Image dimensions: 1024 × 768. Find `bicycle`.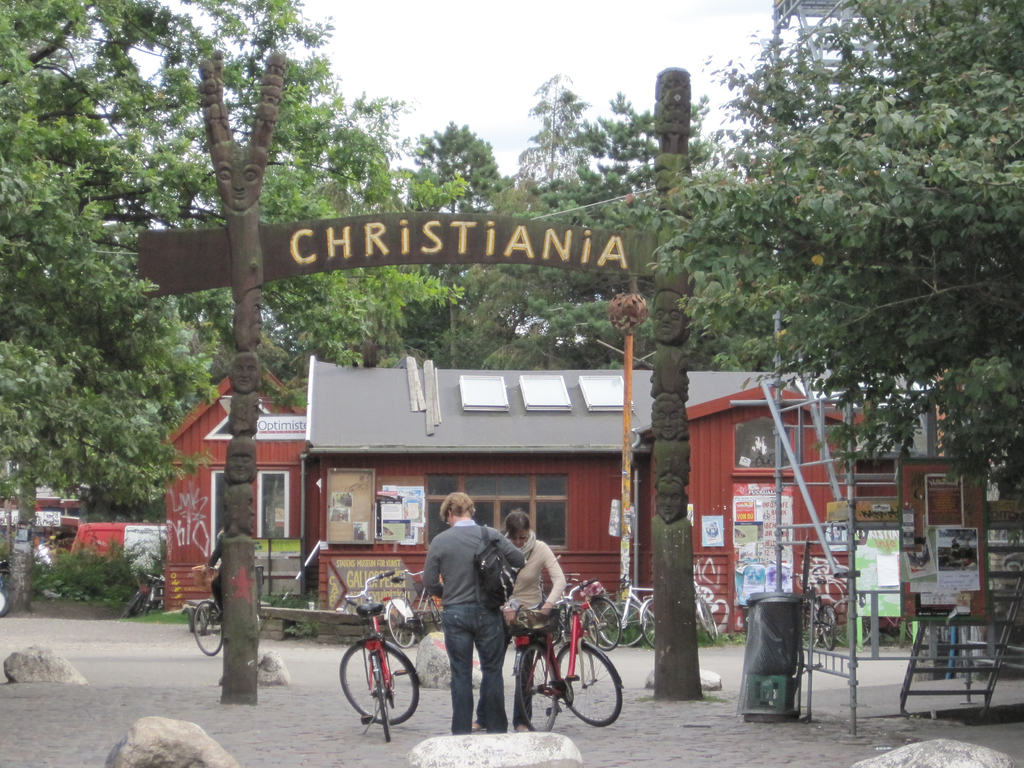
bbox=[383, 568, 442, 652].
